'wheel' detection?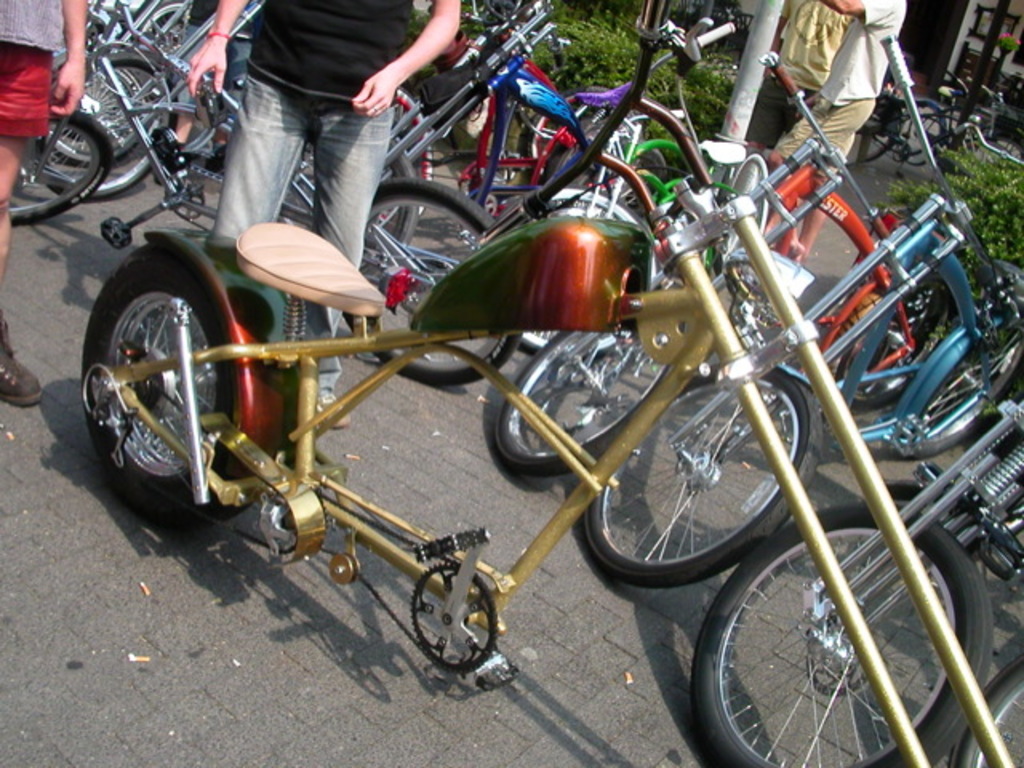
[x1=3, y1=114, x2=112, y2=224]
